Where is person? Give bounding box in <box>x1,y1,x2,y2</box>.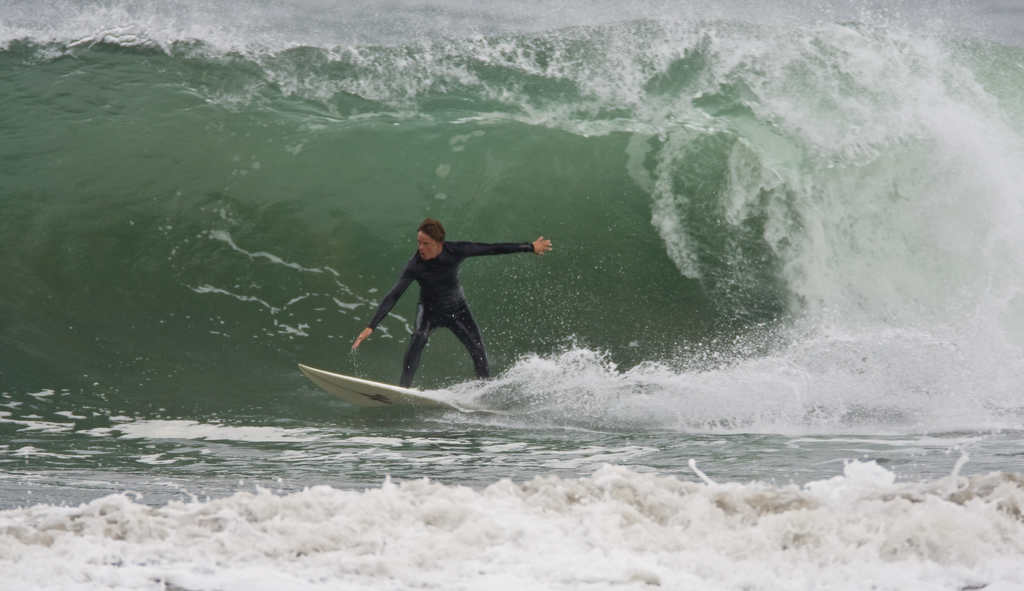
<box>340,199,537,400</box>.
